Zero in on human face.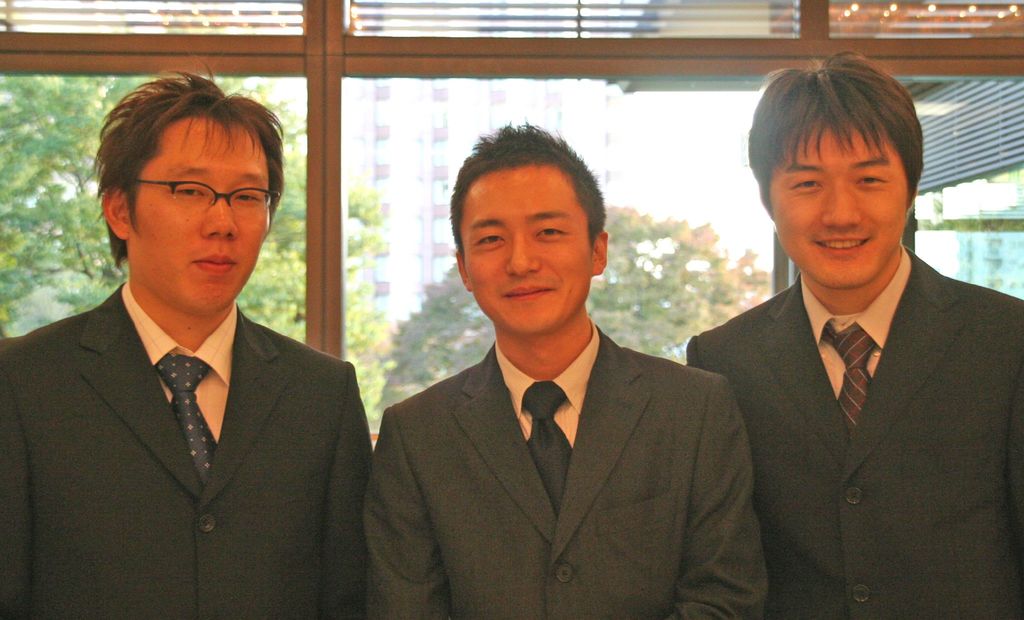
Zeroed in: BBox(767, 118, 909, 290).
